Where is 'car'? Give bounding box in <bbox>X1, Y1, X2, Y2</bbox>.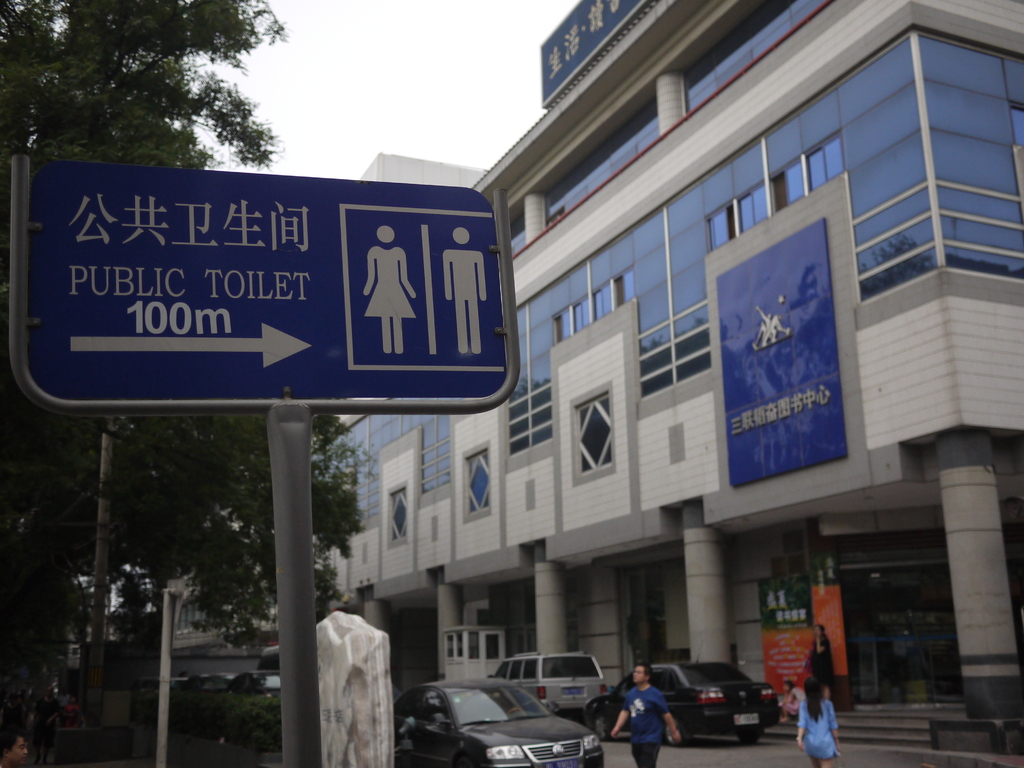
<bbox>248, 669, 280, 698</bbox>.
